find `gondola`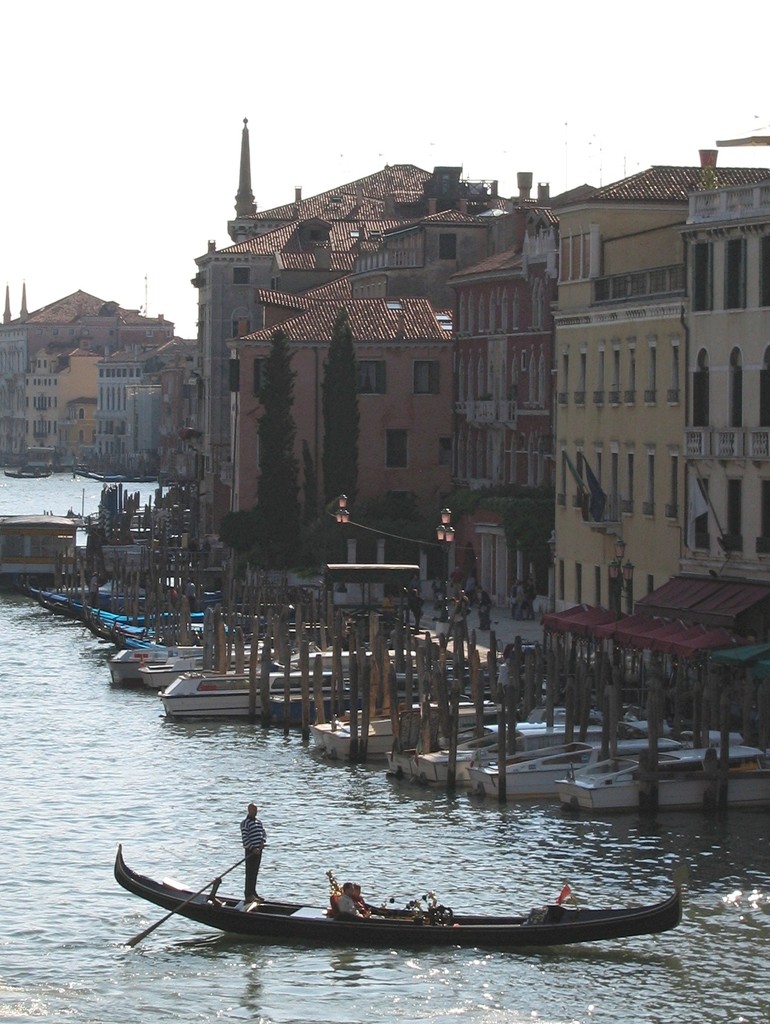
bbox=(3, 467, 56, 480)
